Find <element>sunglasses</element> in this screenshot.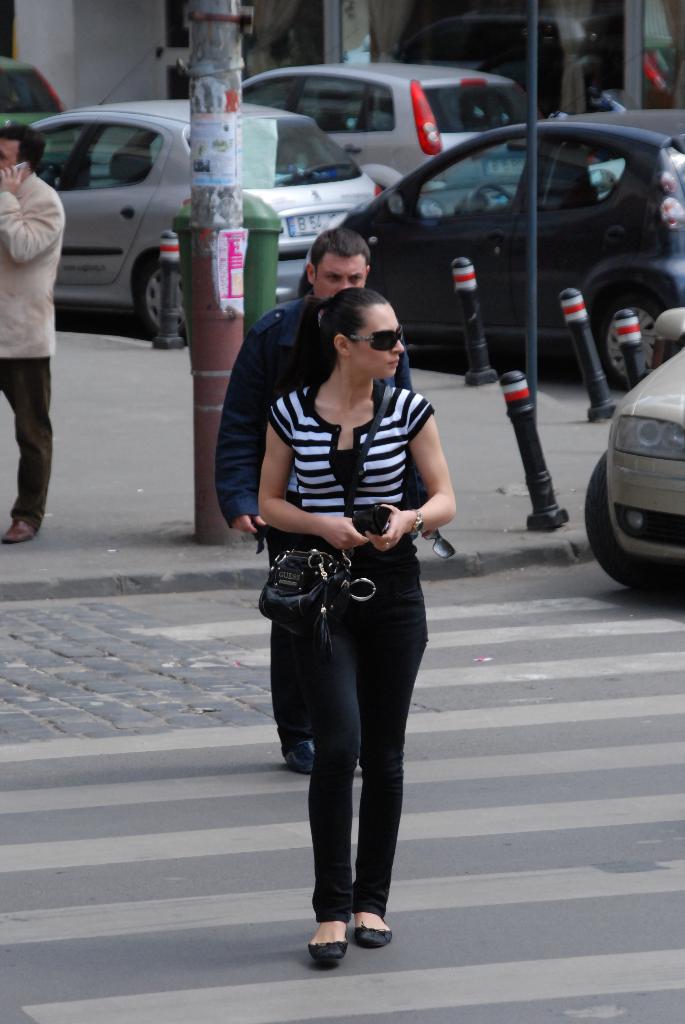
The bounding box for <element>sunglasses</element> is 347 323 402 354.
